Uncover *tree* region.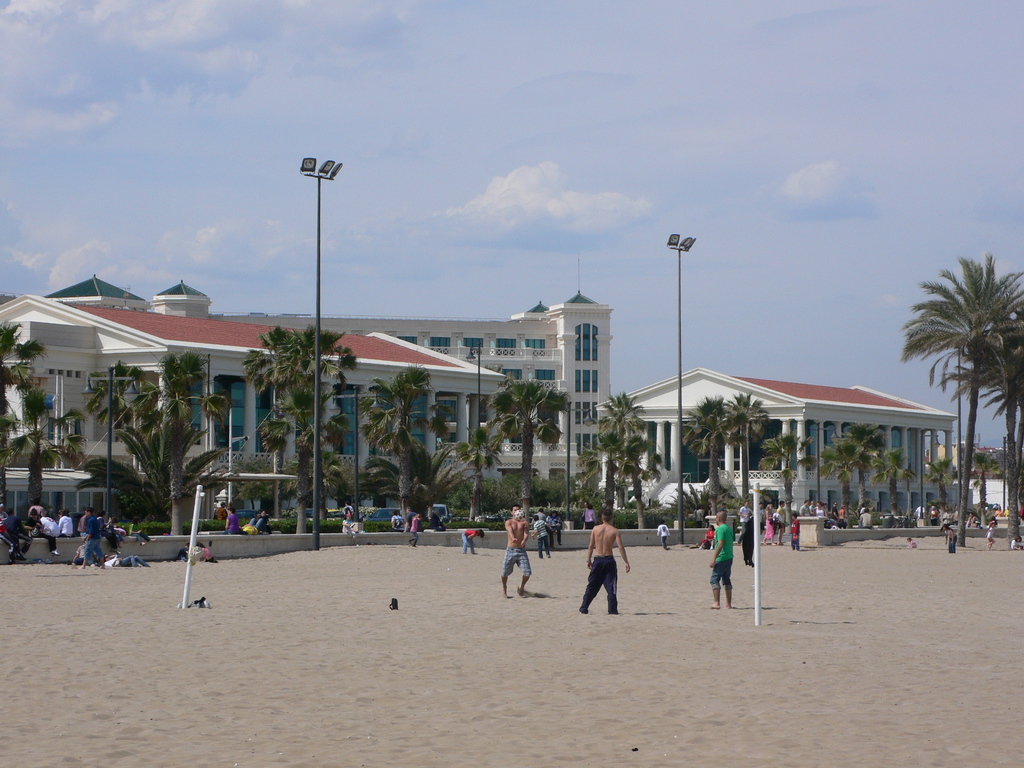
Uncovered: [768,442,816,520].
